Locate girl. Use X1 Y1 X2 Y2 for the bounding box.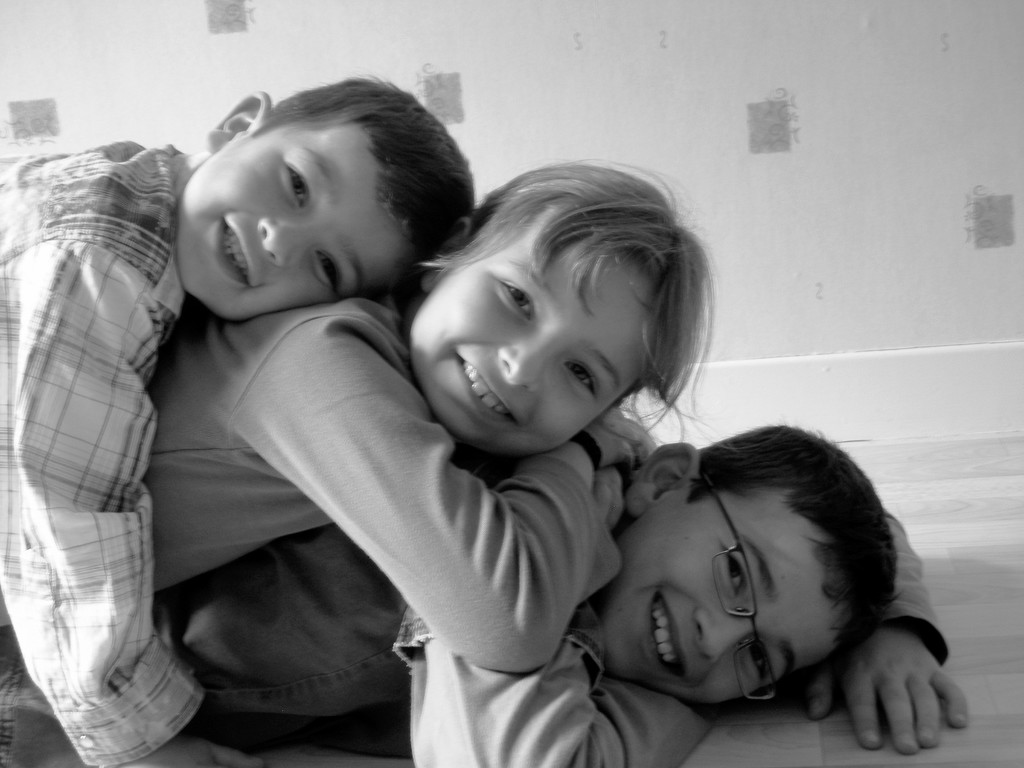
0 157 719 674.
